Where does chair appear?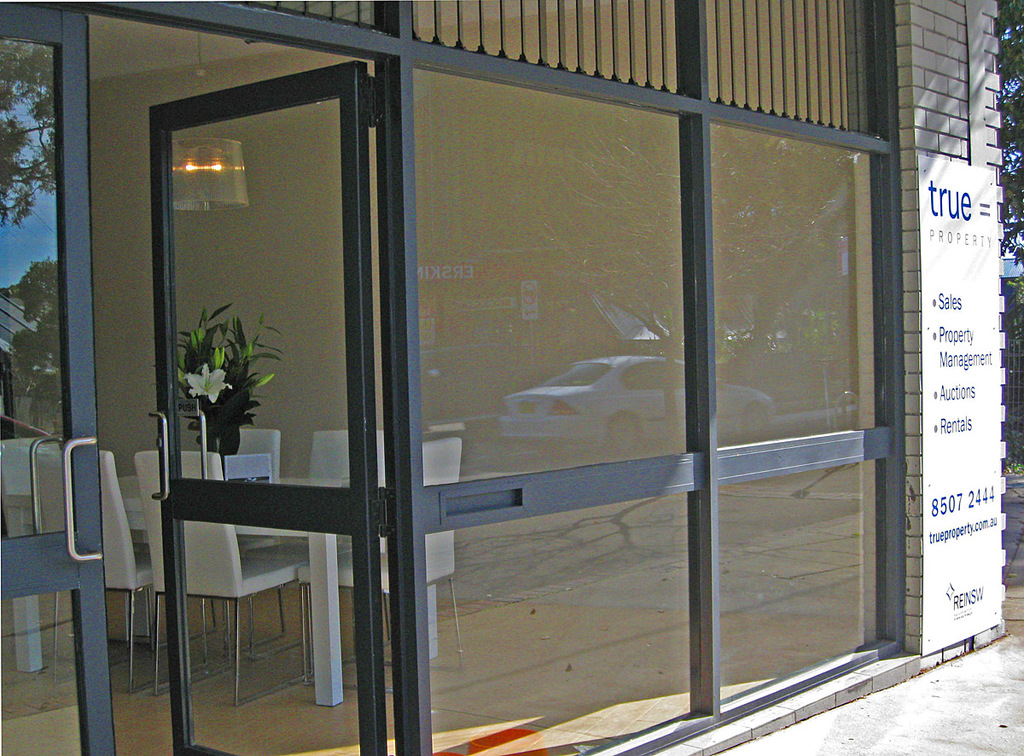
Appears at <box>152,426,283,653</box>.
